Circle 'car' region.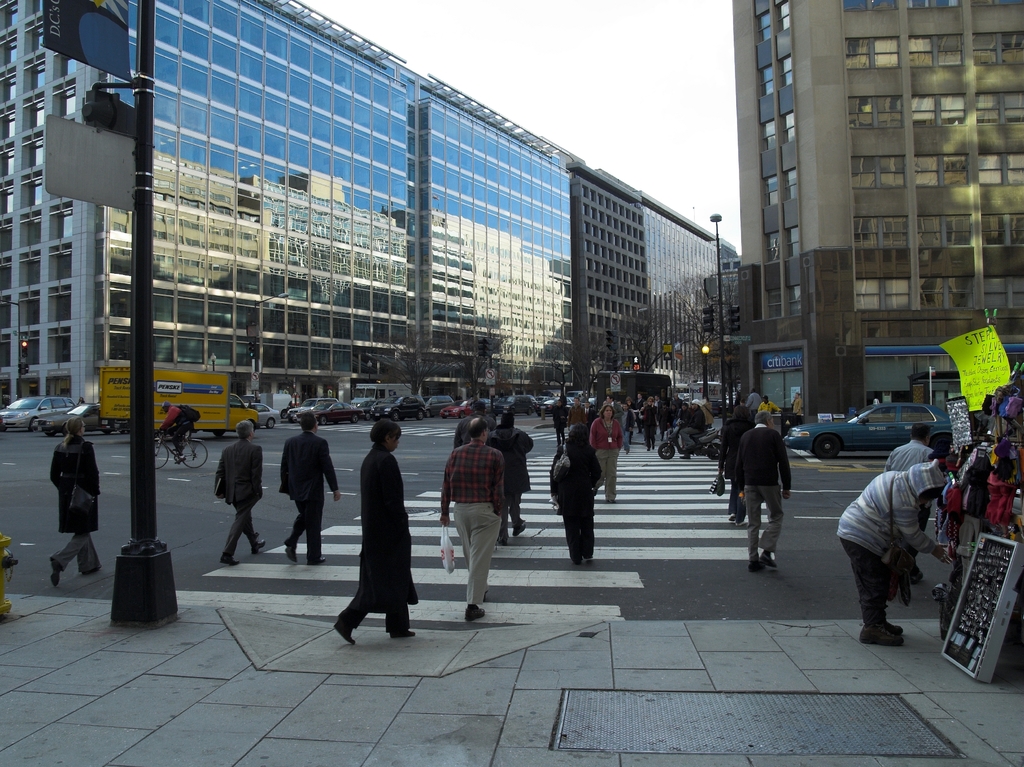
Region: <region>3, 398, 79, 432</region>.
